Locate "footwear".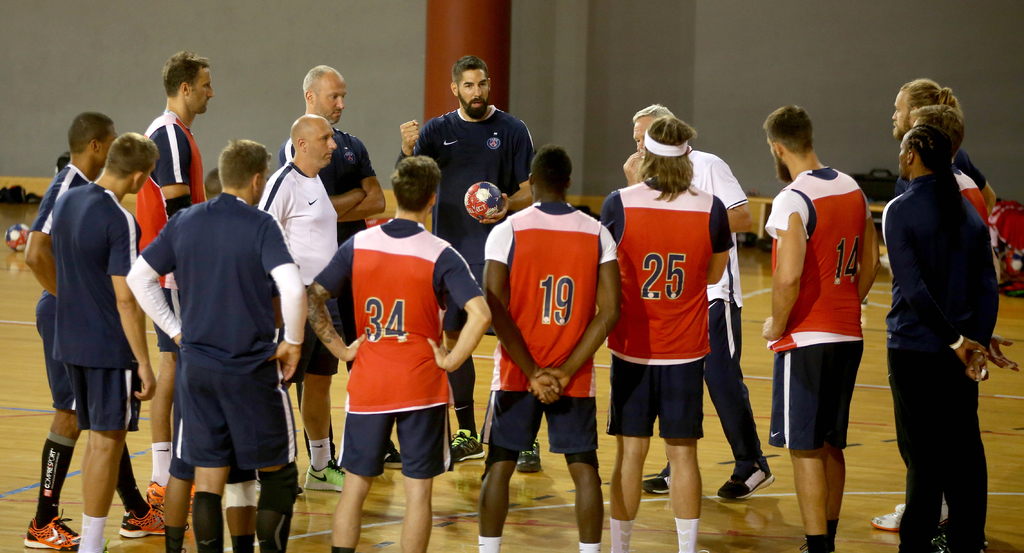
Bounding box: 145, 477, 170, 512.
